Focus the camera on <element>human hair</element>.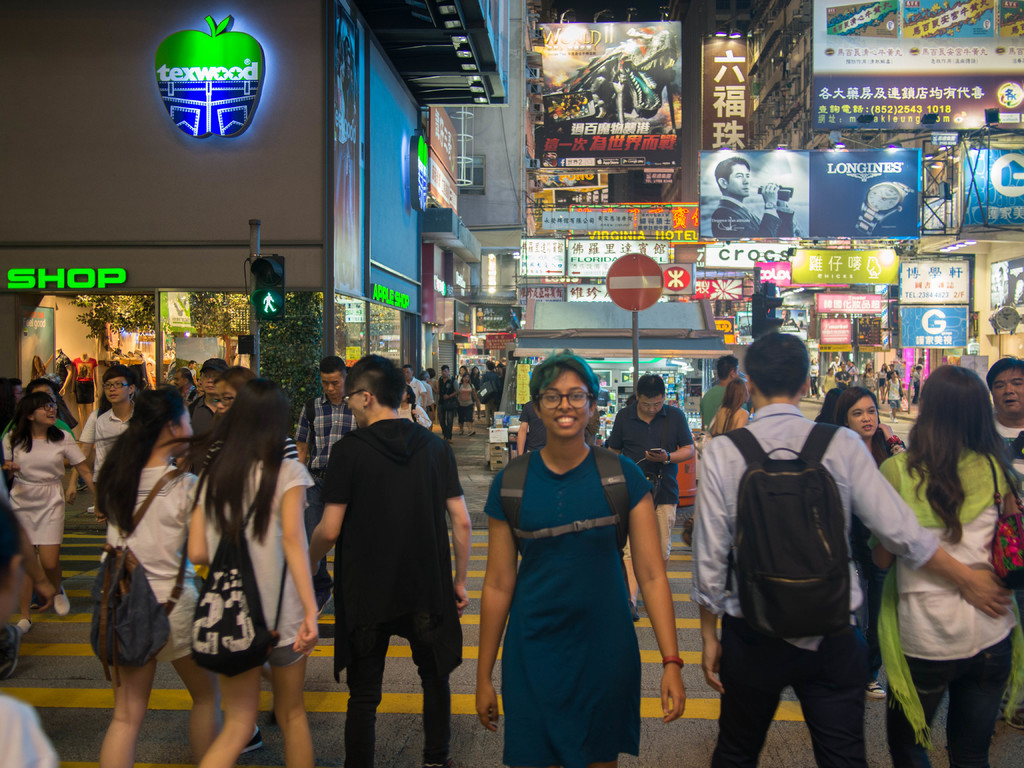
Focus region: 404/365/412/371.
